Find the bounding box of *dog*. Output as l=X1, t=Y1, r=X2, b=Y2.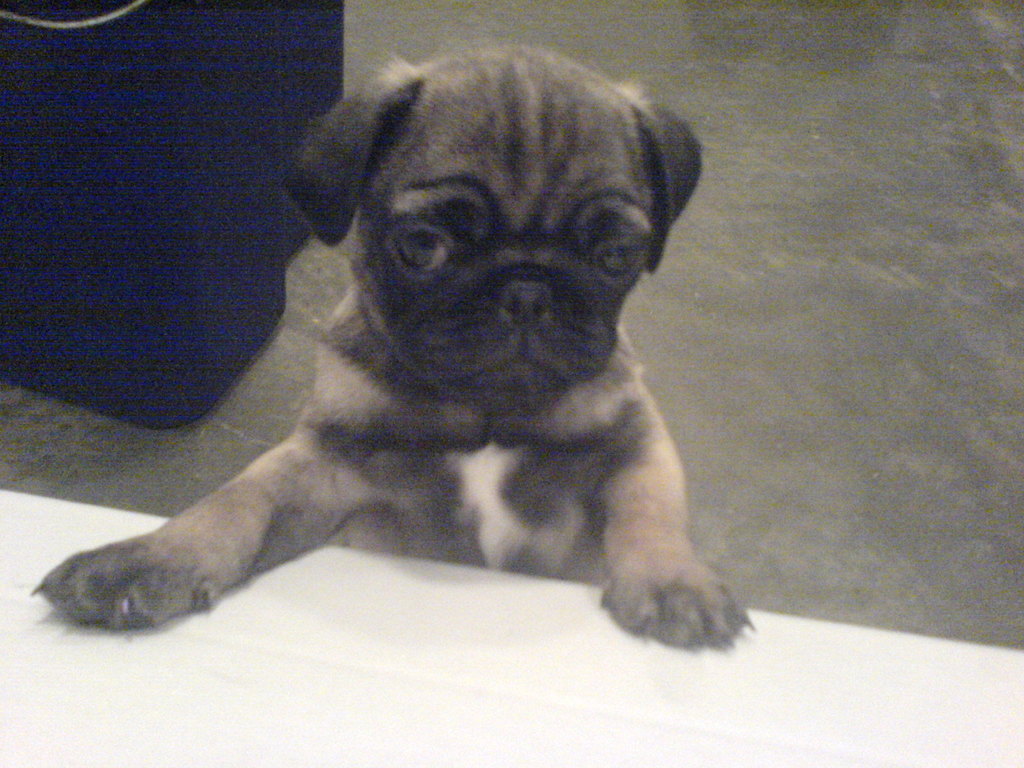
l=26, t=40, r=758, b=656.
